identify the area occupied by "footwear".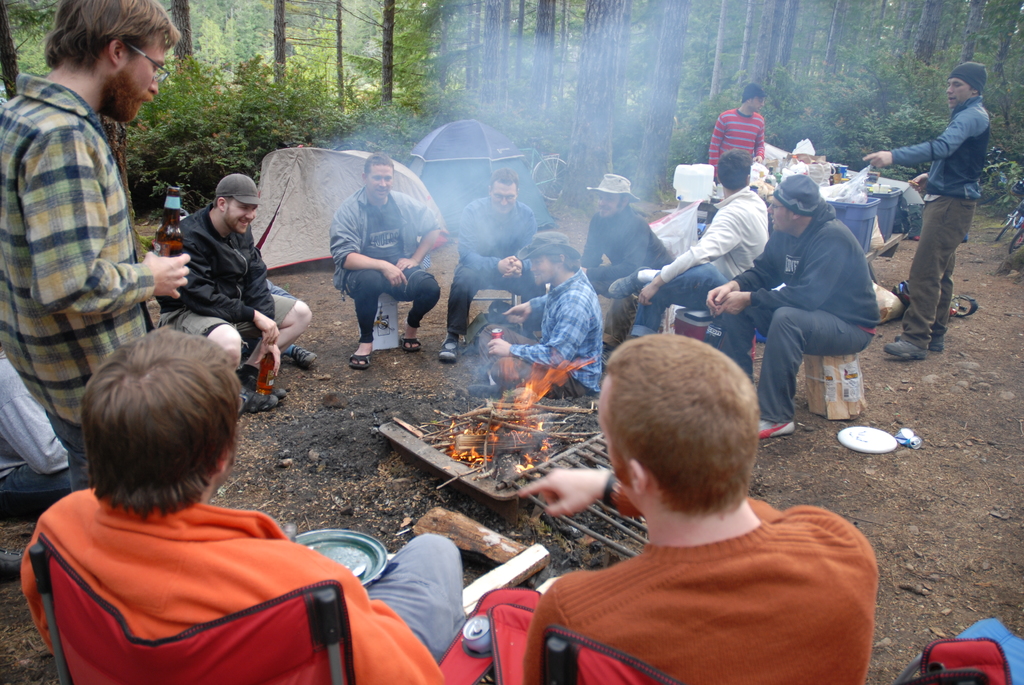
Area: <bbox>883, 342, 924, 358</bbox>.
